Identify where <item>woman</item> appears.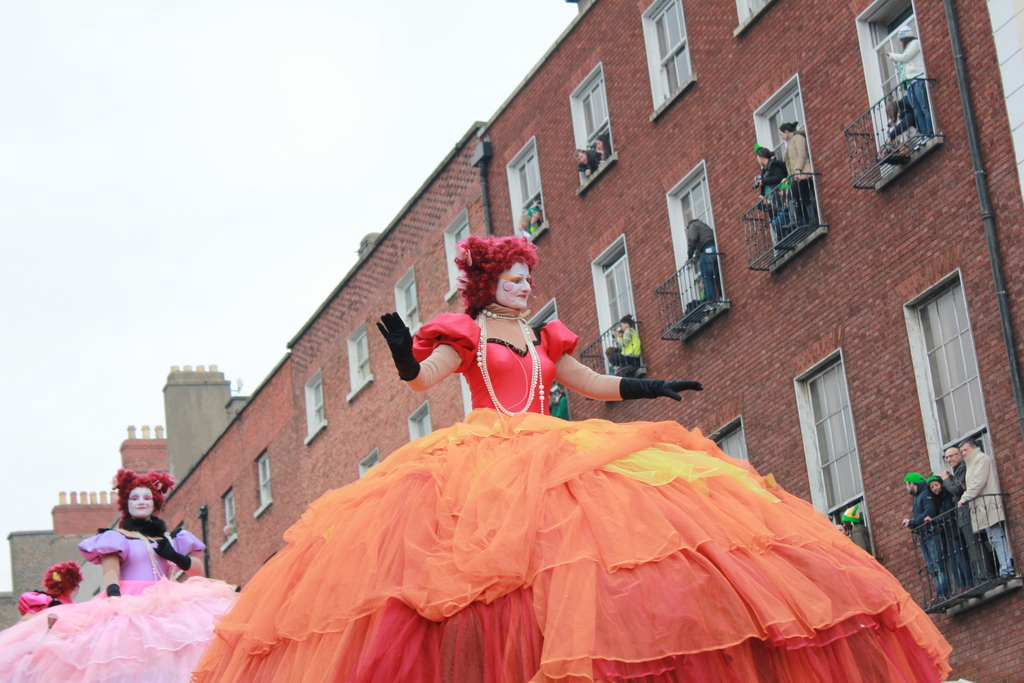
Appears at <bbox>168, 251, 939, 635</bbox>.
